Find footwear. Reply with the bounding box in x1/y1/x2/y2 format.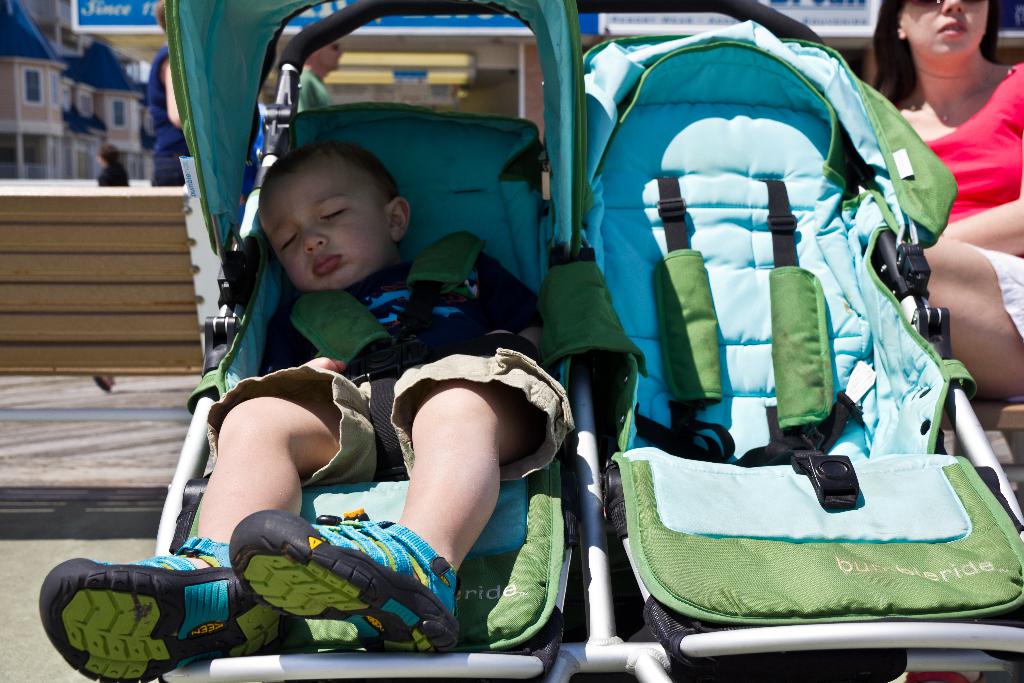
40/539/288/682.
